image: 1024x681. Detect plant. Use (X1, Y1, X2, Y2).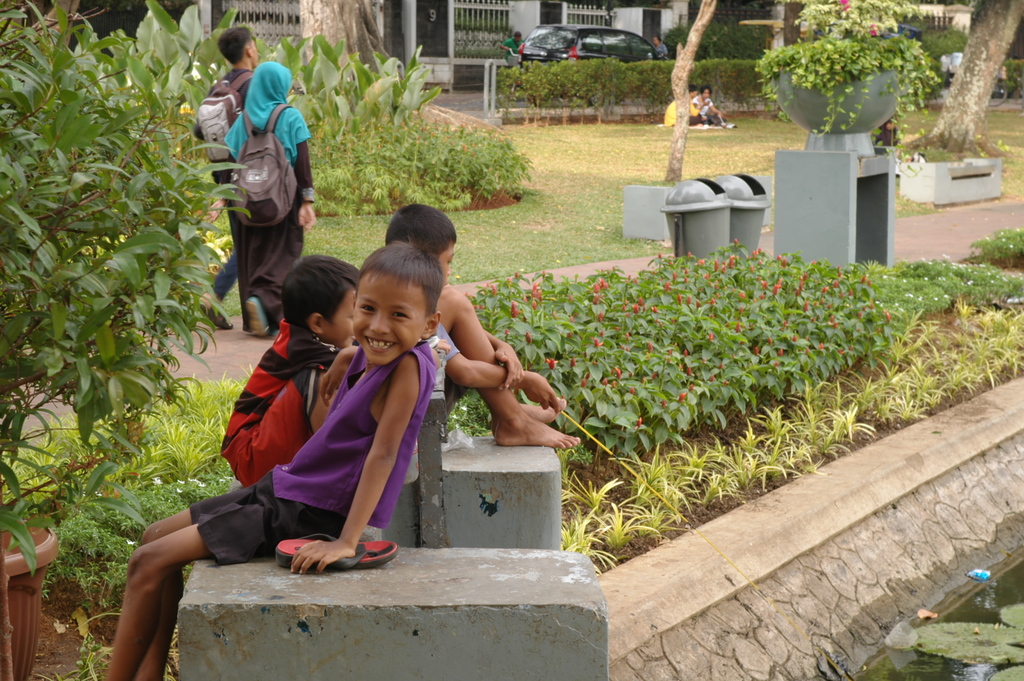
(749, 0, 935, 169).
